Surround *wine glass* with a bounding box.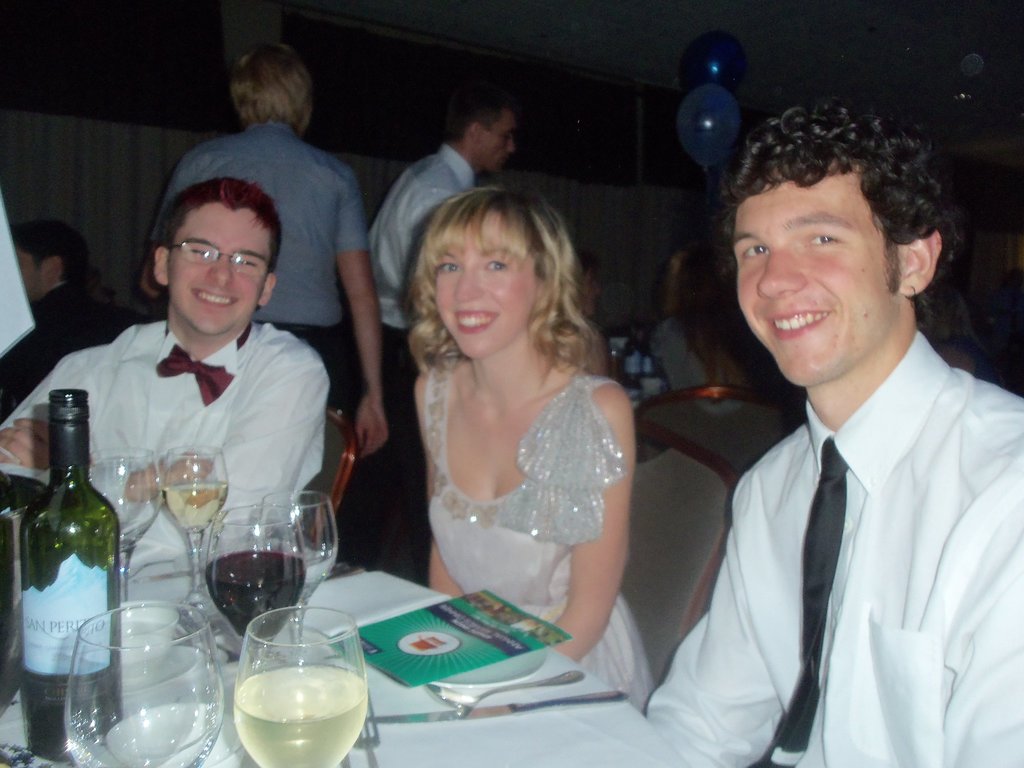
<region>234, 605, 368, 767</region>.
